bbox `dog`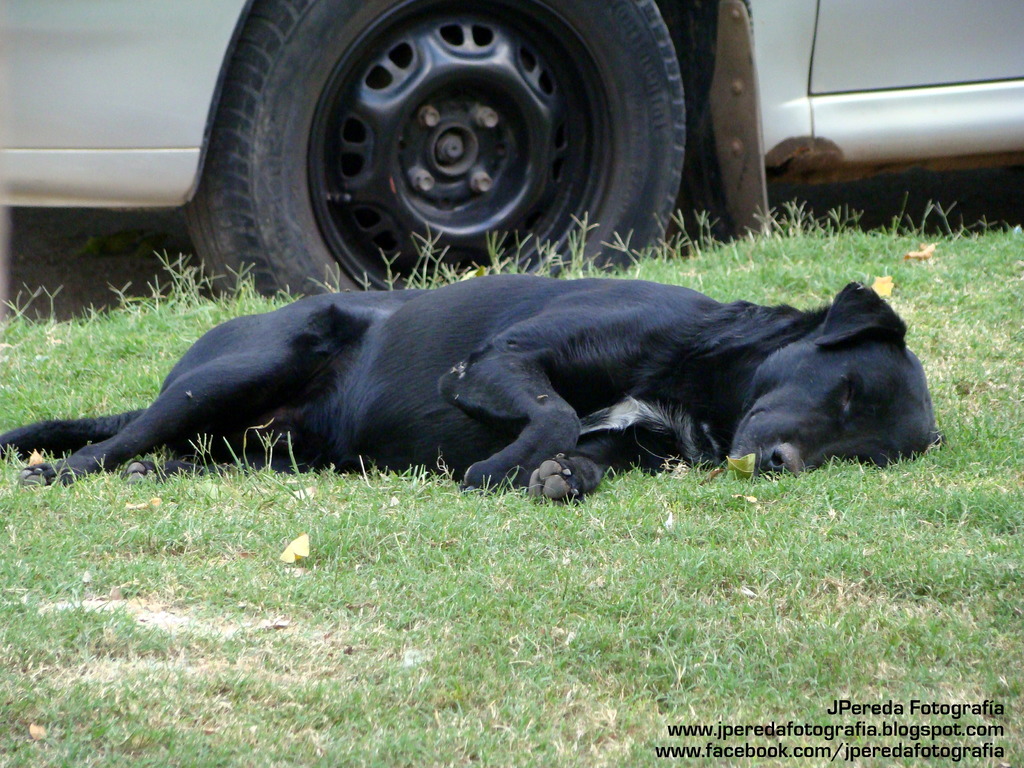
0, 273, 940, 502
